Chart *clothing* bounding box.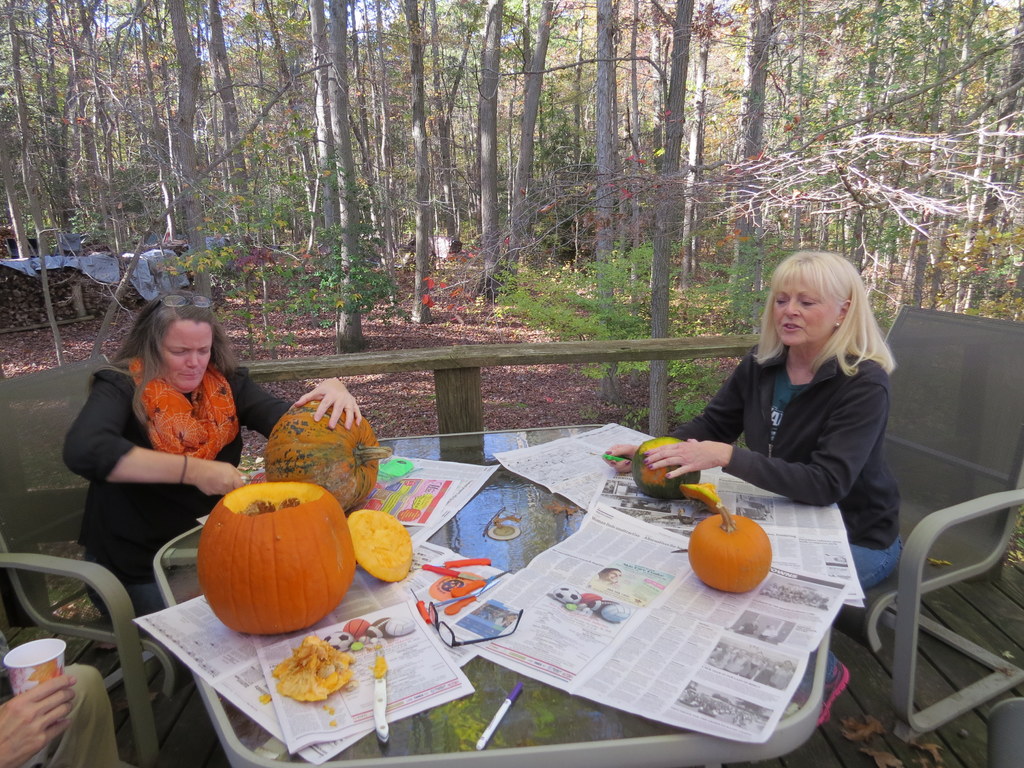
Charted: pyautogui.locateOnScreen(661, 349, 906, 545).
